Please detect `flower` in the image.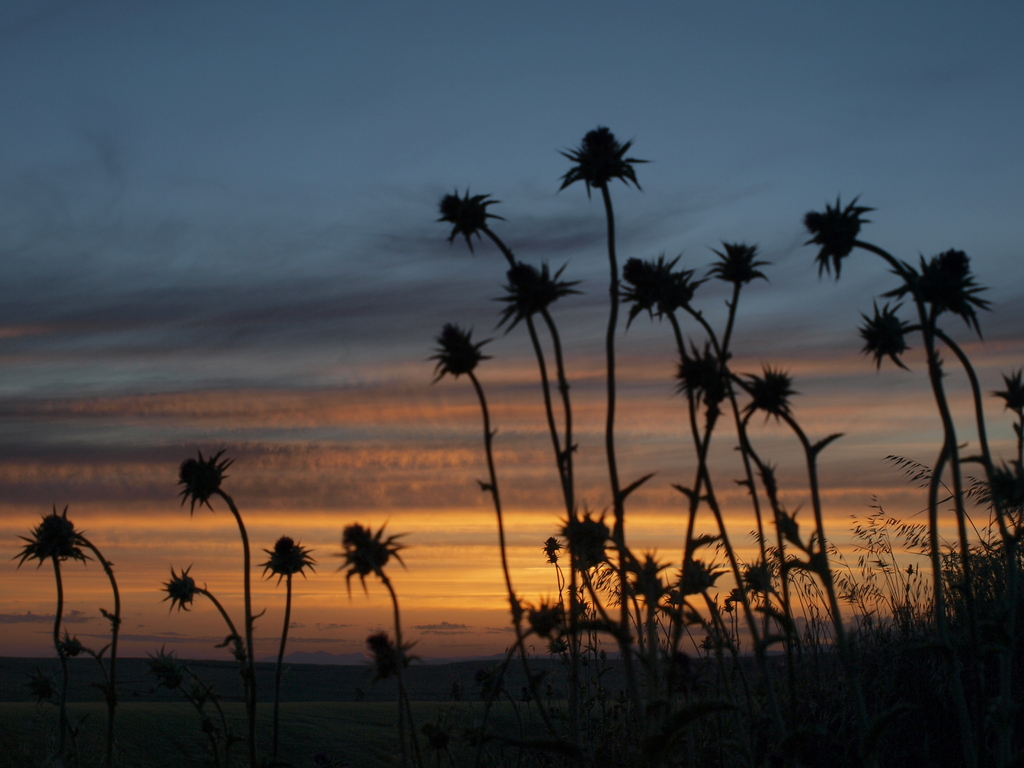
{"x1": 705, "y1": 238, "x2": 778, "y2": 288}.
